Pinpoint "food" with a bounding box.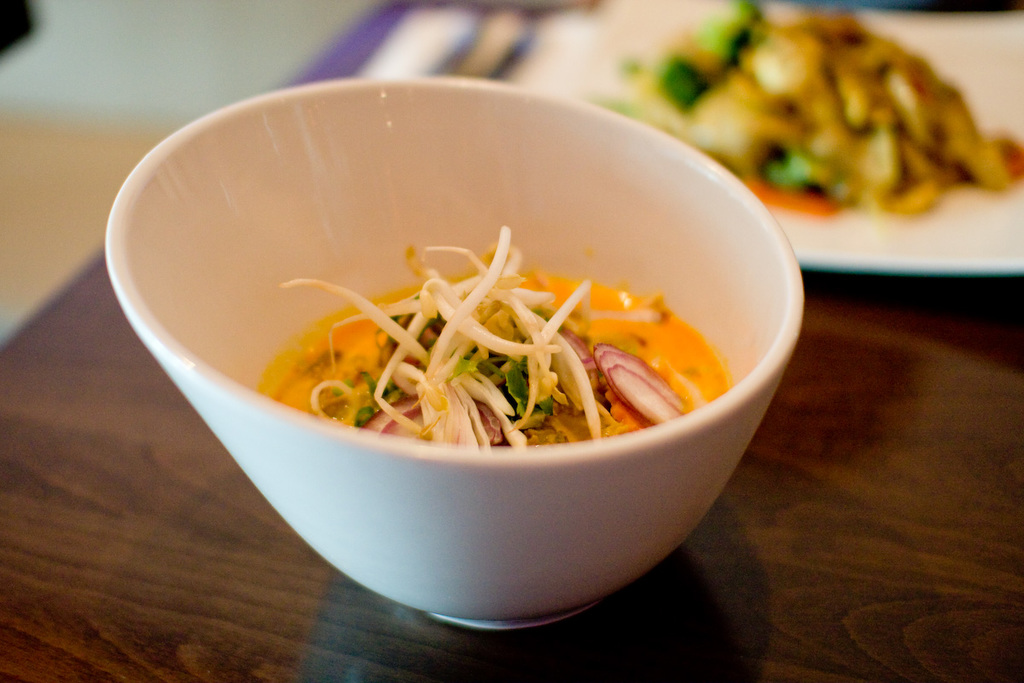
(x1=256, y1=220, x2=729, y2=448).
